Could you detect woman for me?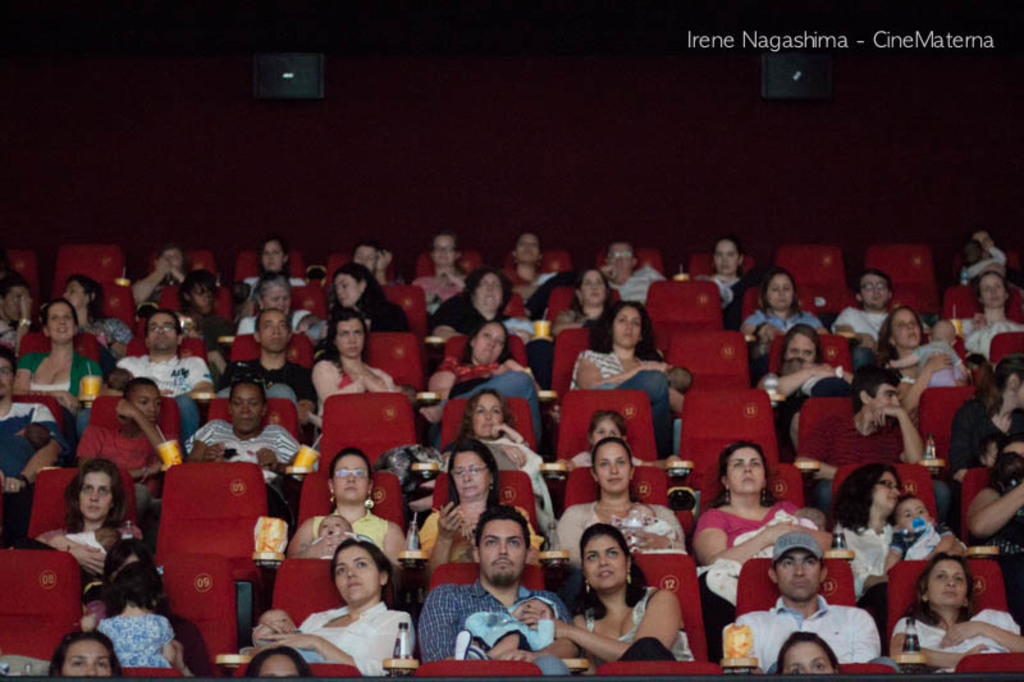
Detection result: [x1=289, y1=539, x2=410, y2=677].
